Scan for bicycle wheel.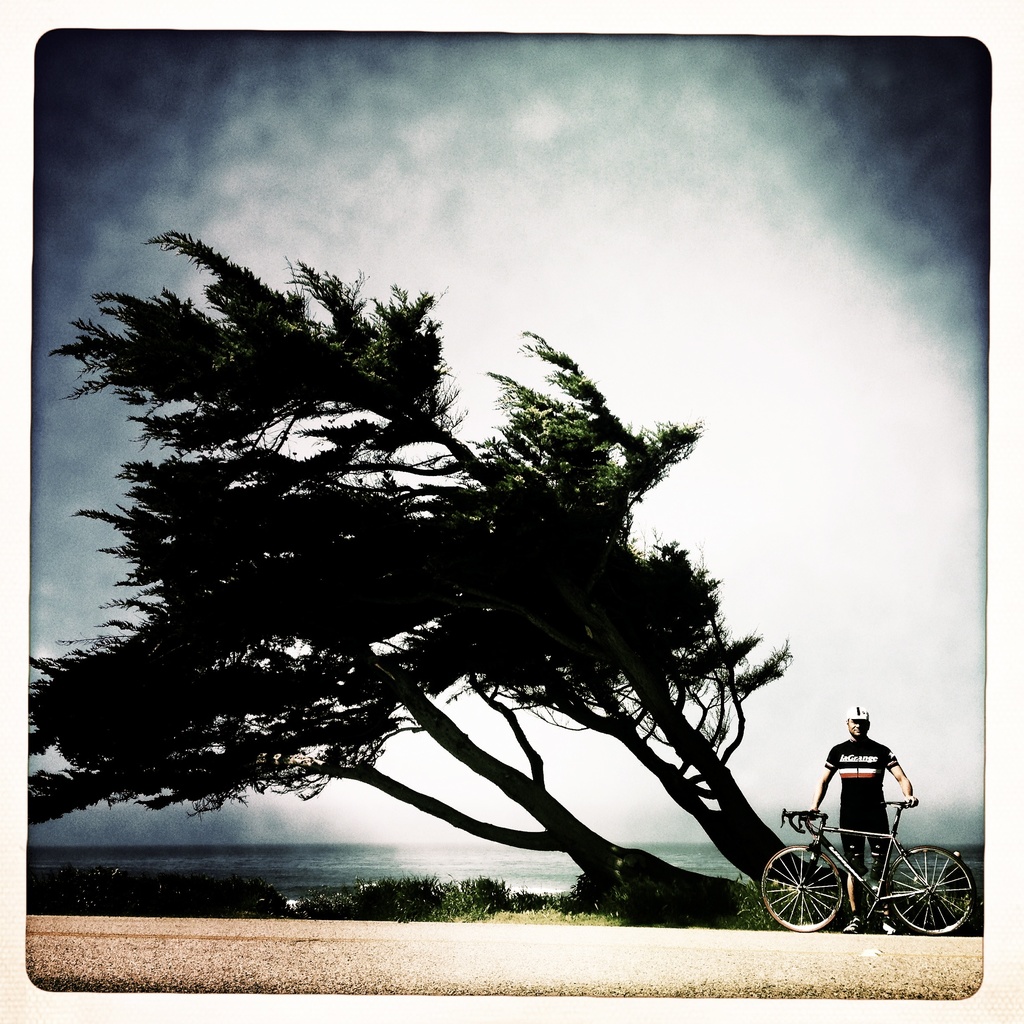
Scan result: 888/848/972/937.
